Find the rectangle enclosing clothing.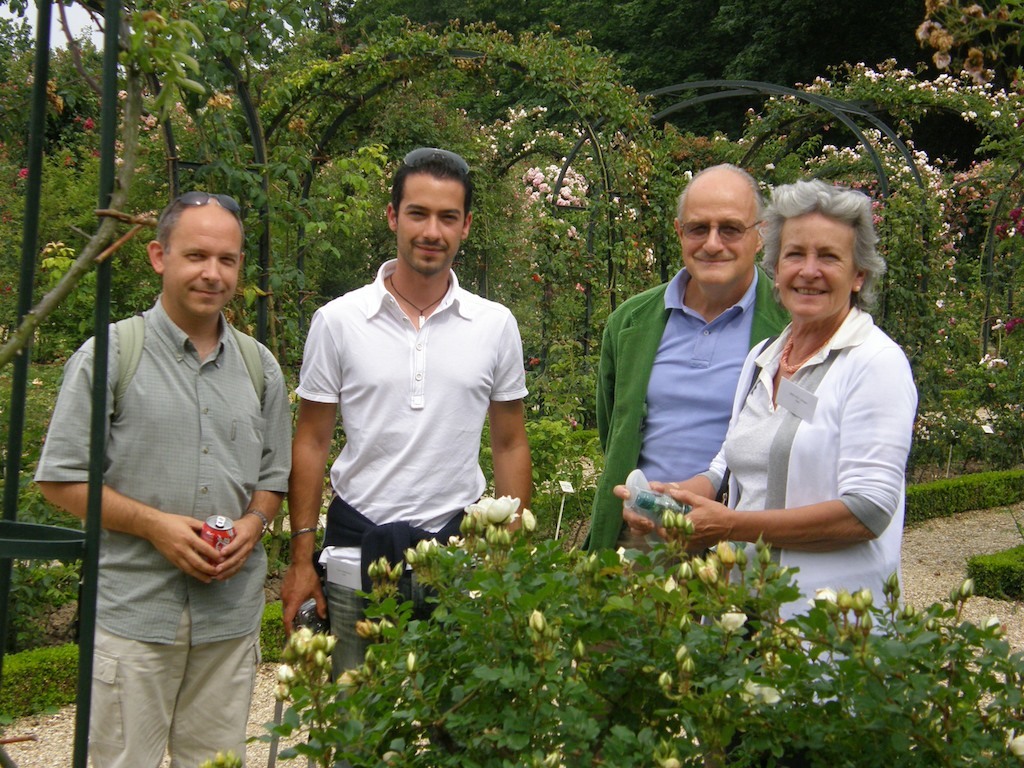
[284,231,526,577].
